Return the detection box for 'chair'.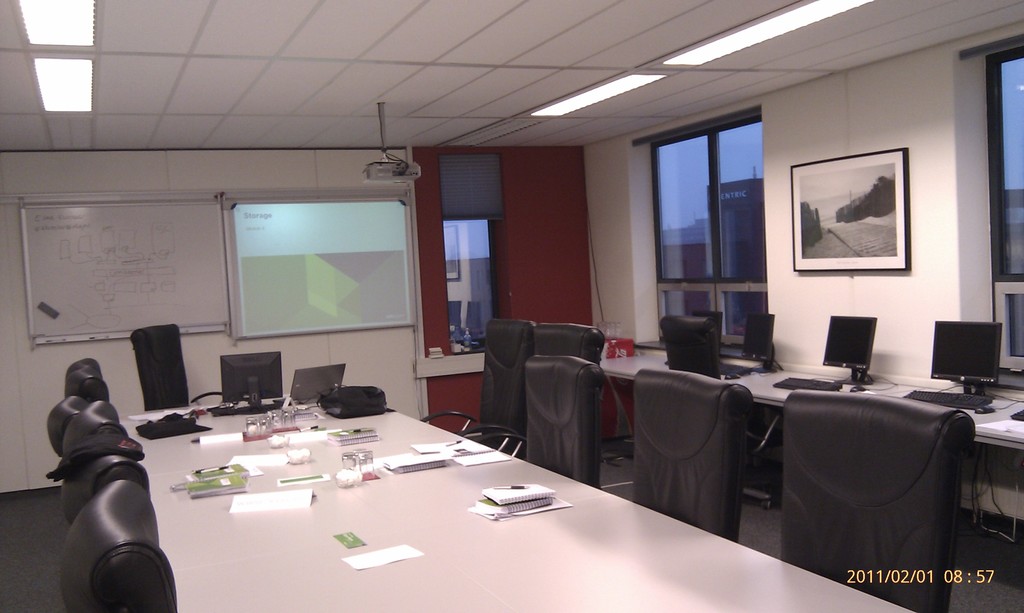
bbox=(59, 393, 139, 466).
